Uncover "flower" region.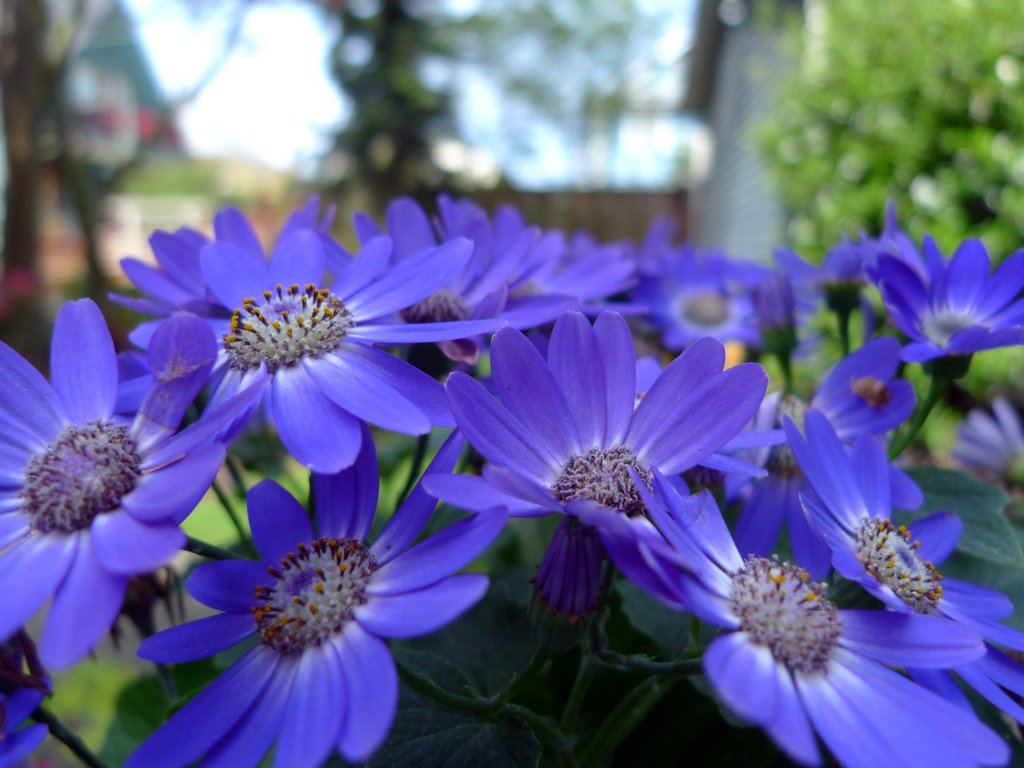
Uncovered: rect(316, 190, 629, 338).
